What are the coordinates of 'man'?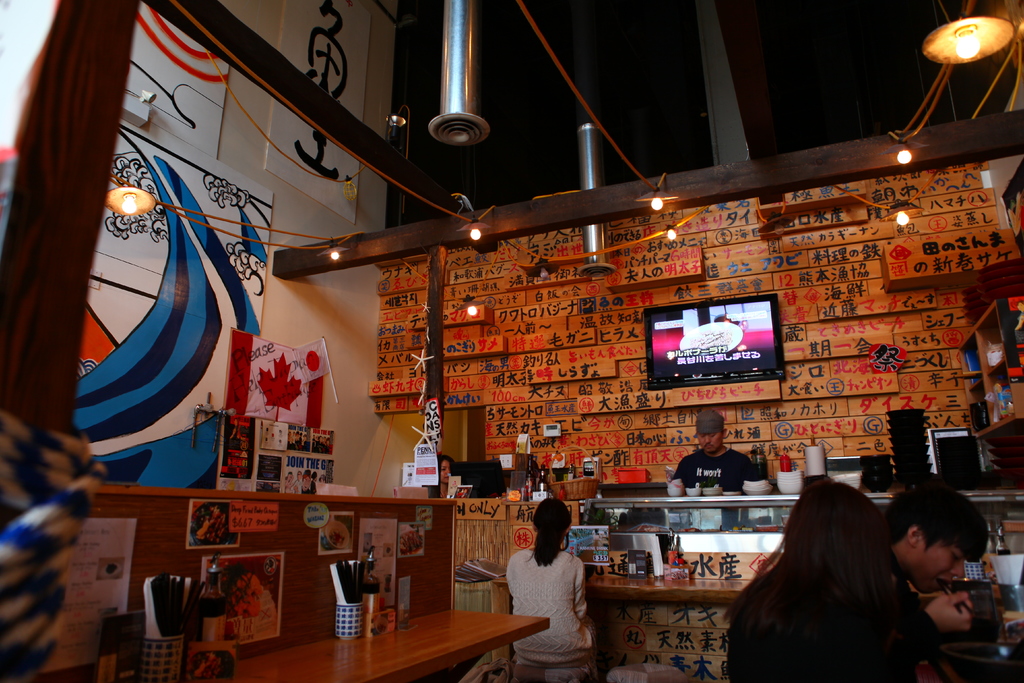
890/488/990/631.
